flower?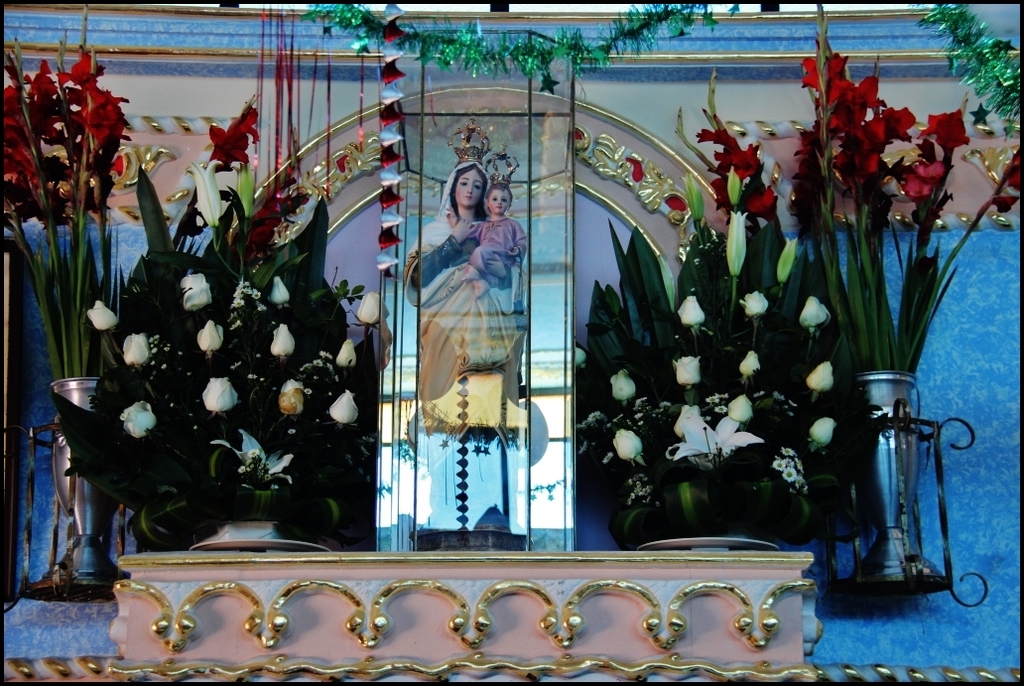
265/321/298/355
